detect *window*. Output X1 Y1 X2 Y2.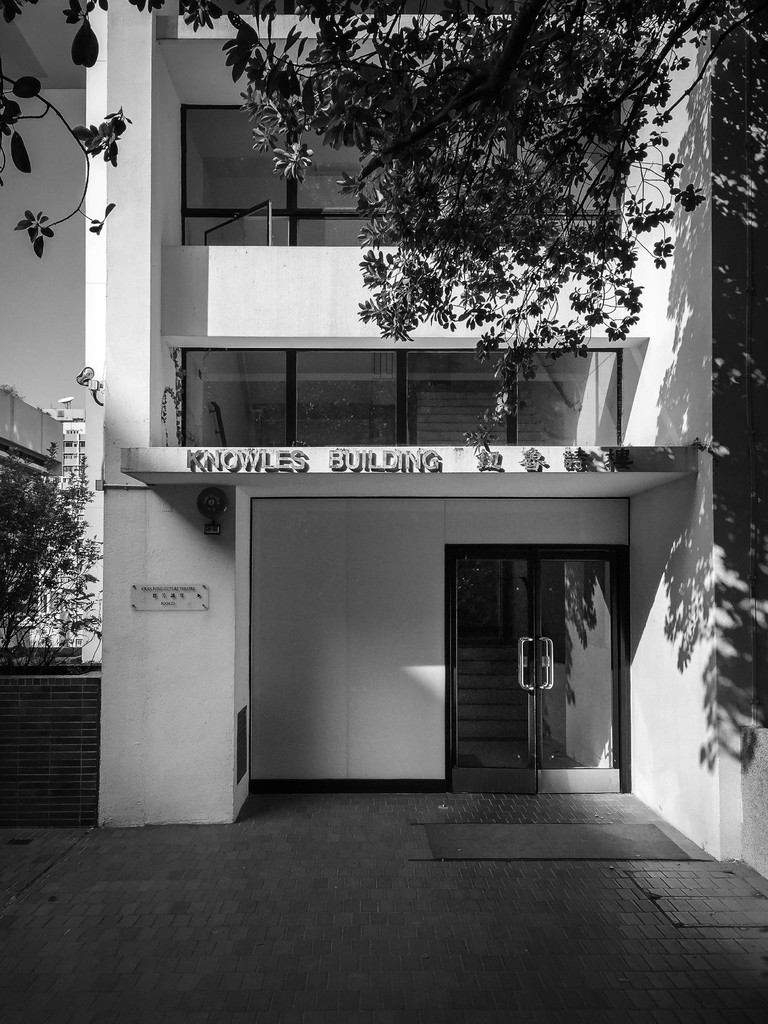
181 106 625 250.
